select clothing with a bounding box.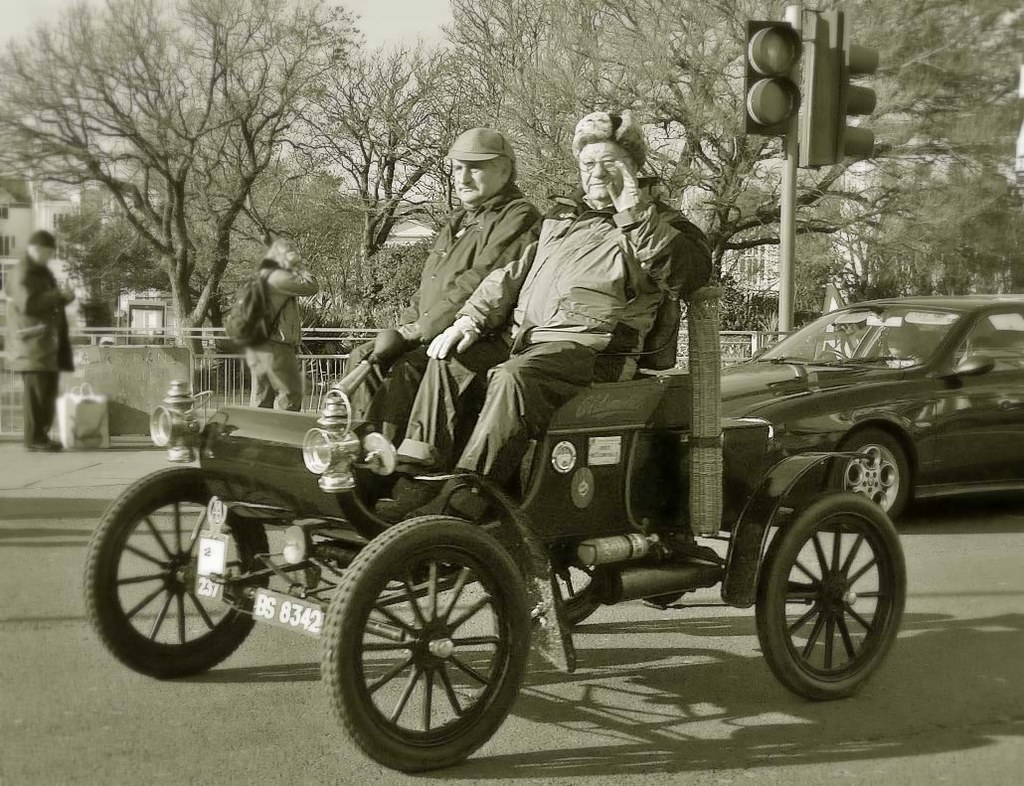
0/242/77/441.
